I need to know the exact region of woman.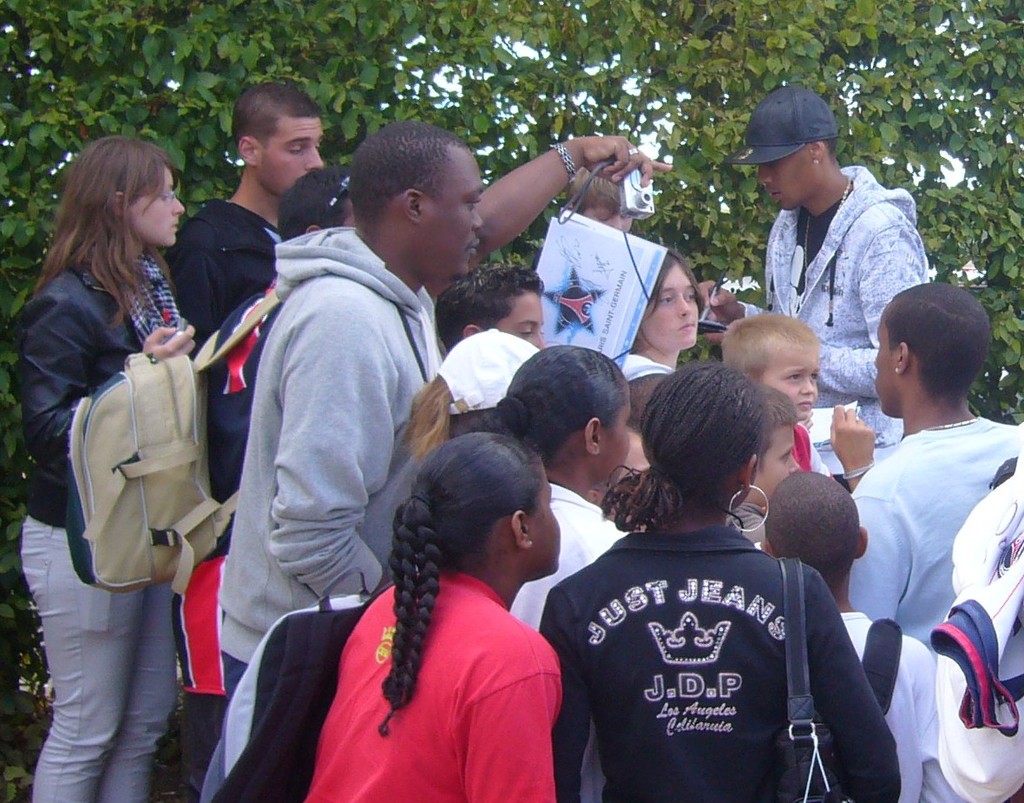
Region: box=[300, 432, 565, 802].
